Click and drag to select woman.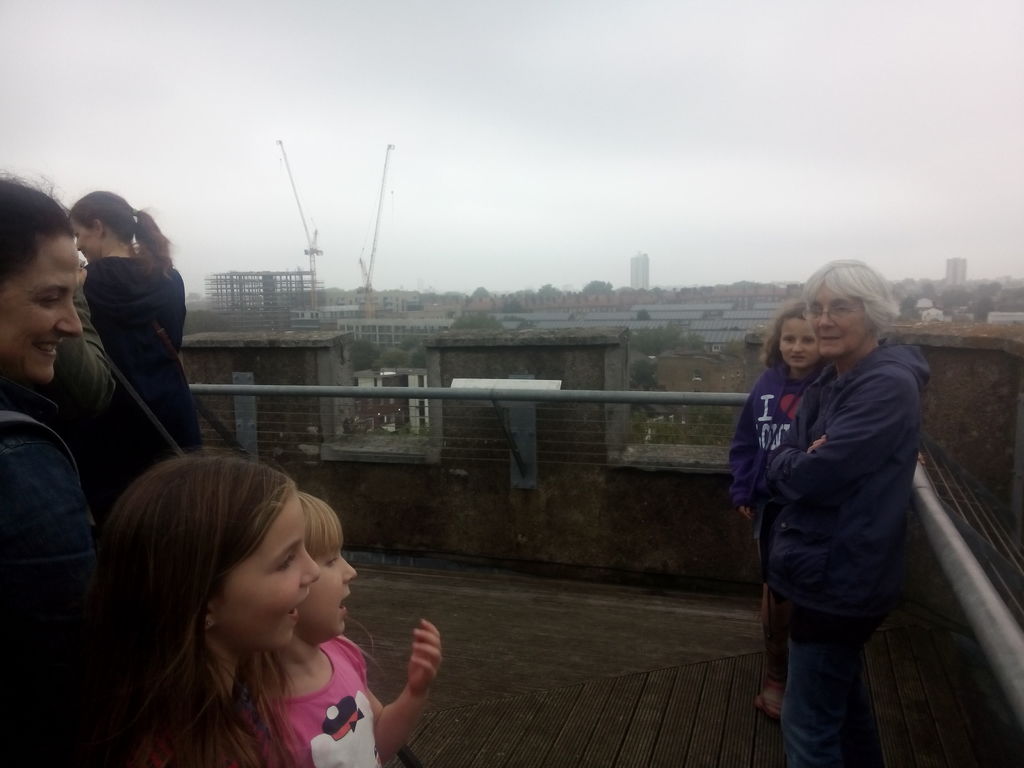
Selection: crop(726, 247, 943, 760).
